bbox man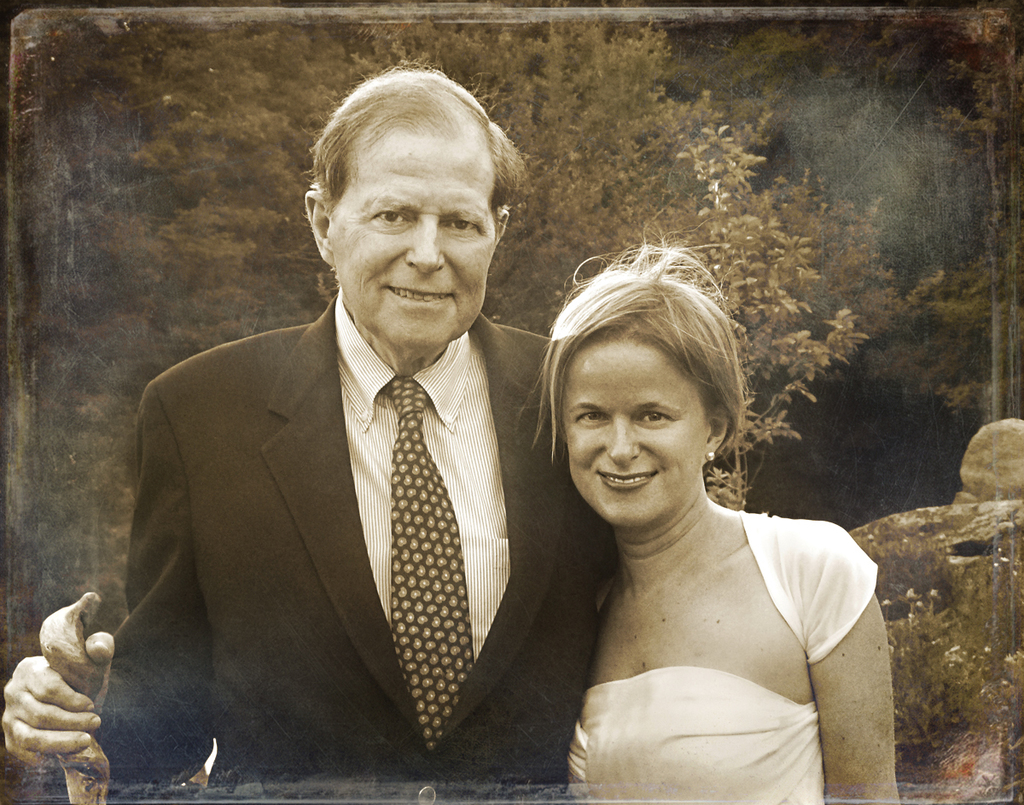
left=82, top=53, right=572, bottom=804
